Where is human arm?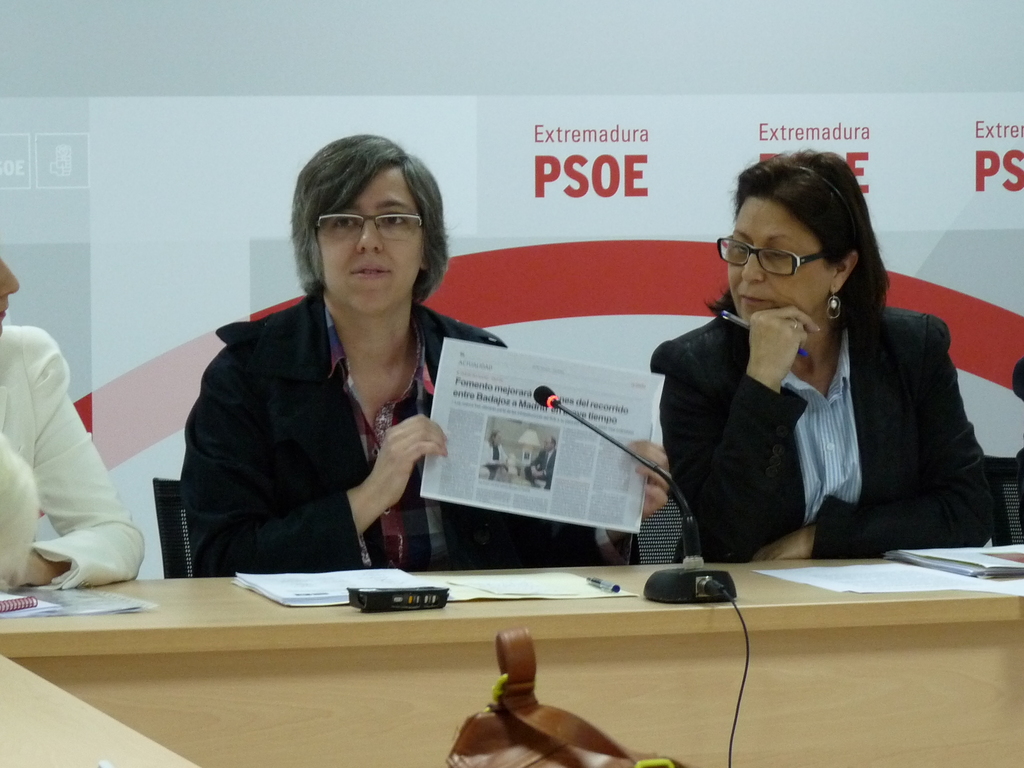
(15,369,138,611).
